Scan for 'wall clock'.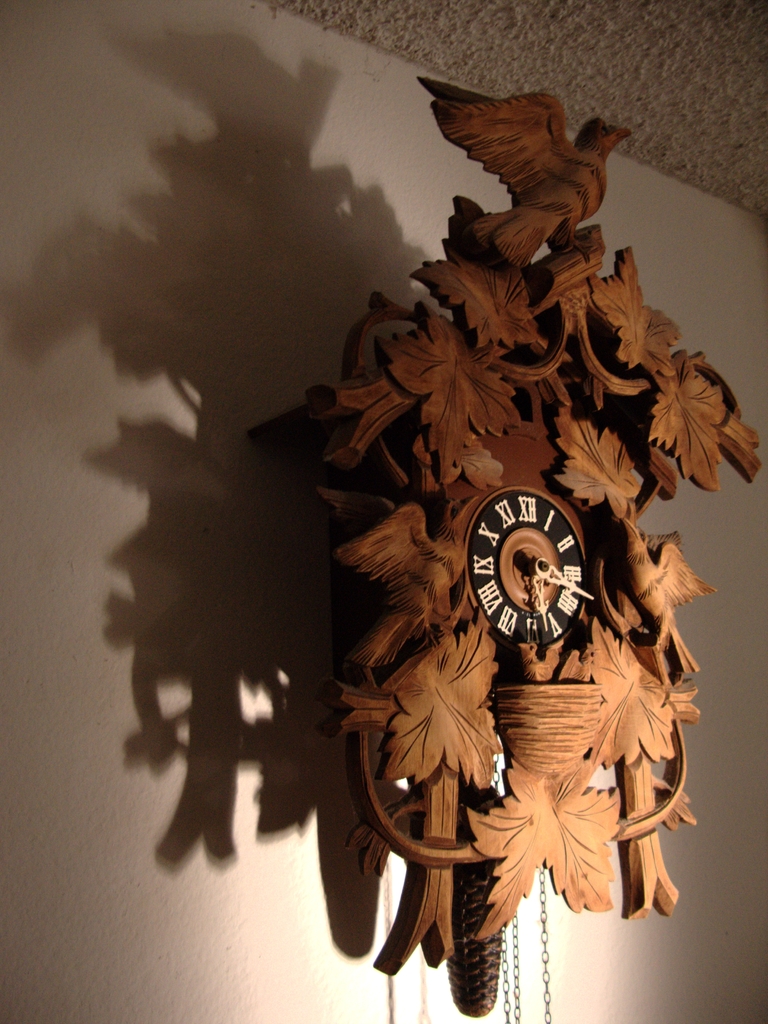
Scan result: (left=243, top=93, right=763, bottom=1023).
